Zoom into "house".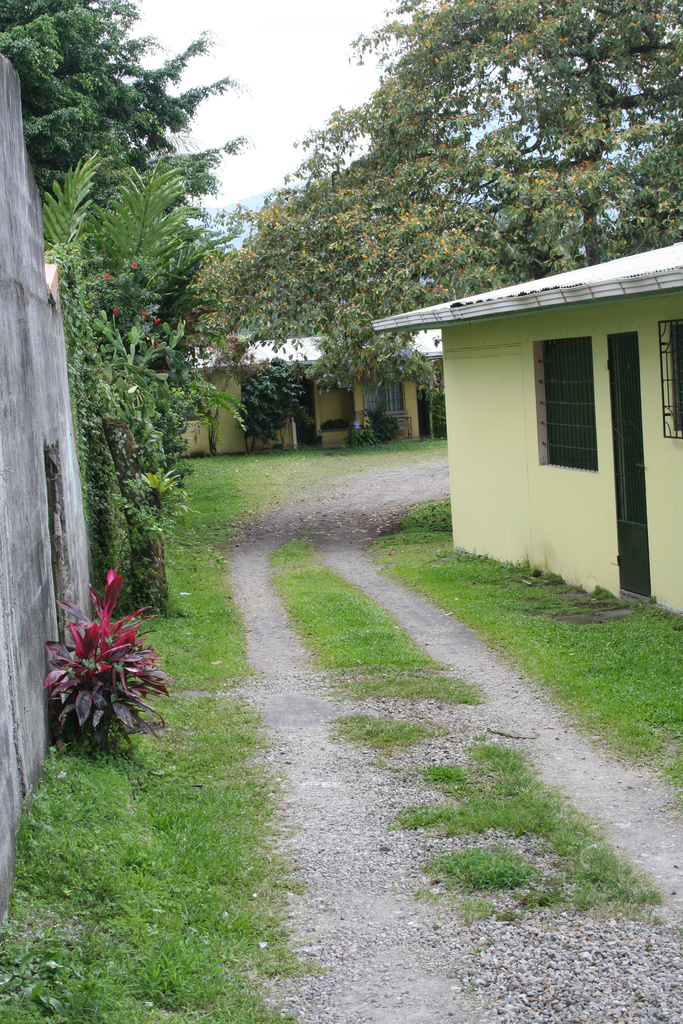
Zoom target: <box>143,344,284,454</box>.
